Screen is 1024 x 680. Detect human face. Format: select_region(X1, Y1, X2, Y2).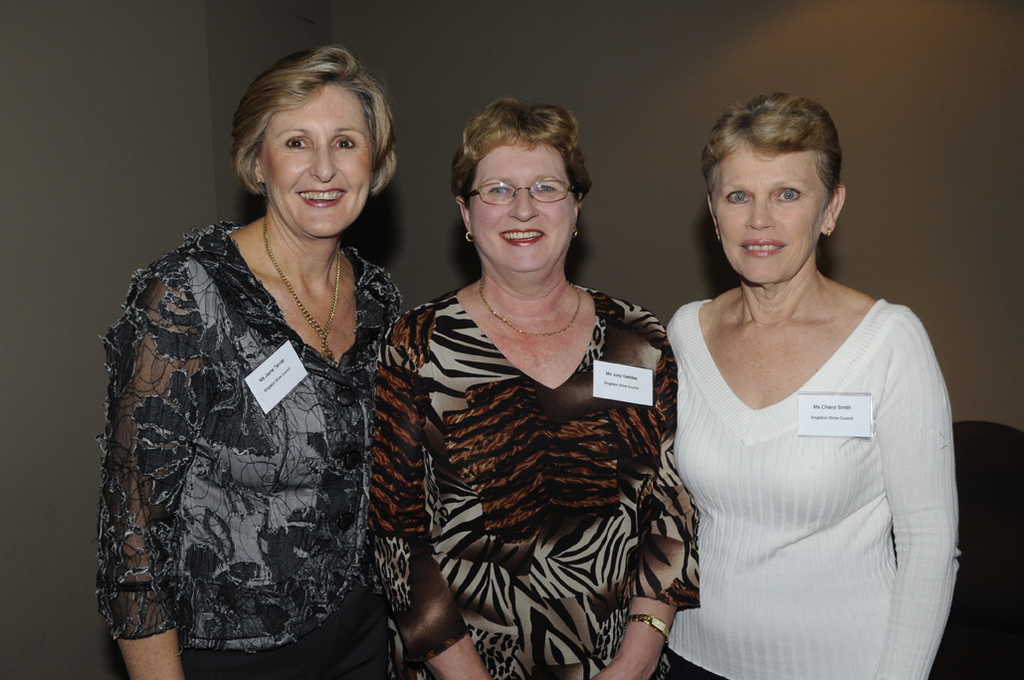
select_region(262, 88, 371, 236).
